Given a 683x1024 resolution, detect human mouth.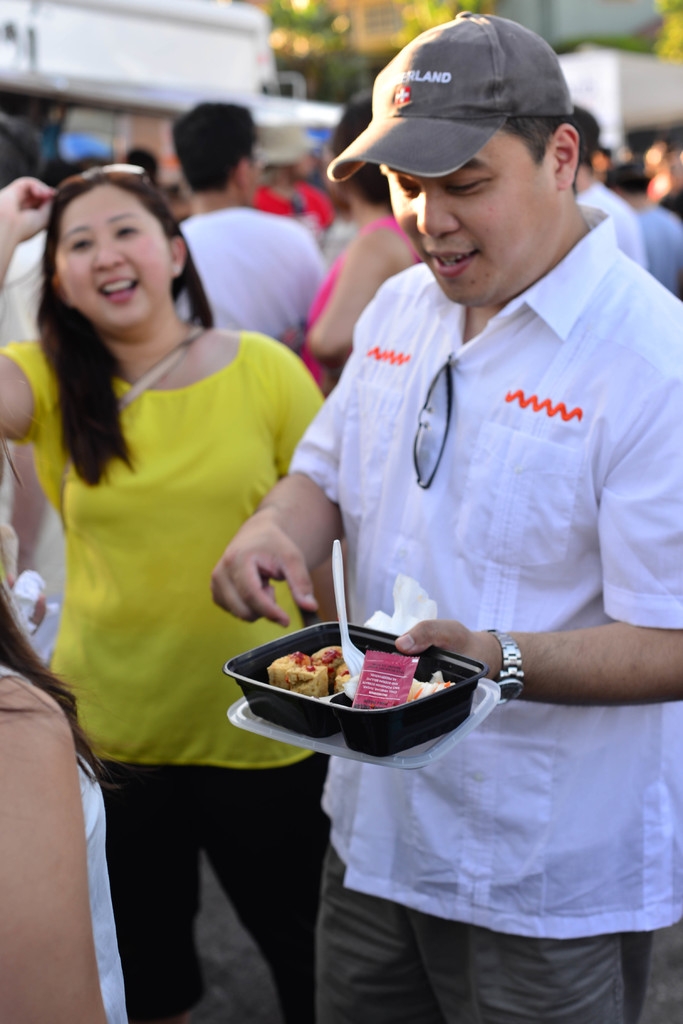
[left=98, top=279, right=140, bottom=301].
